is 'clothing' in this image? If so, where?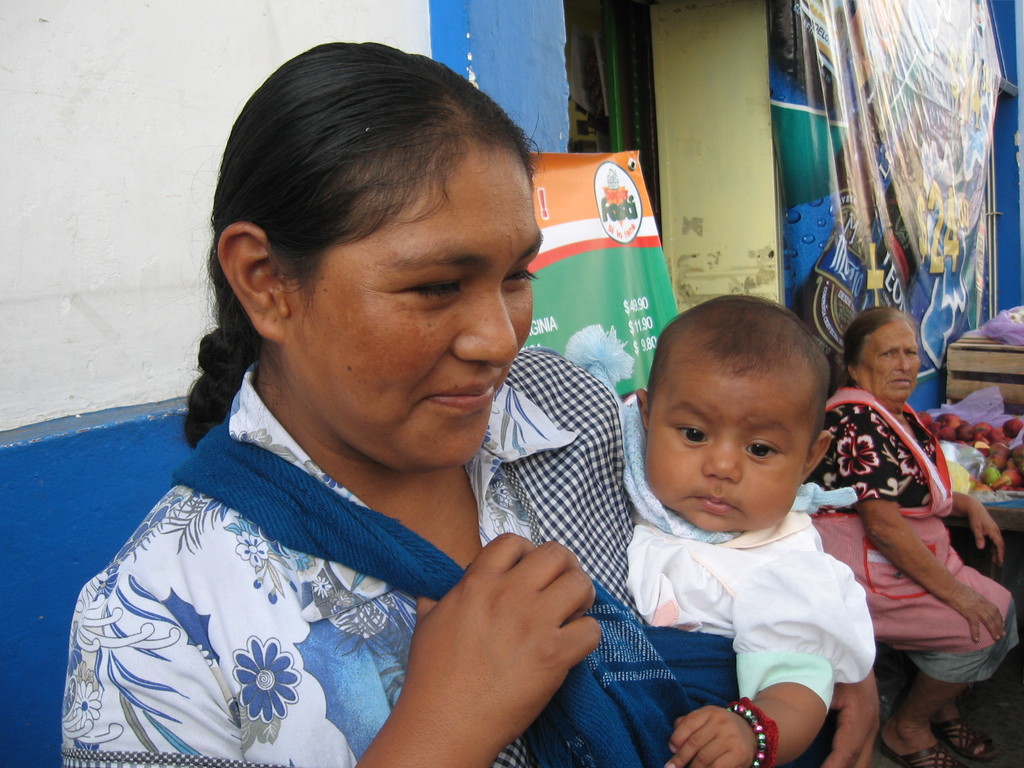
Yes, at {"left": 831, "top": 403, "right": 961, "bottom": 504}.
